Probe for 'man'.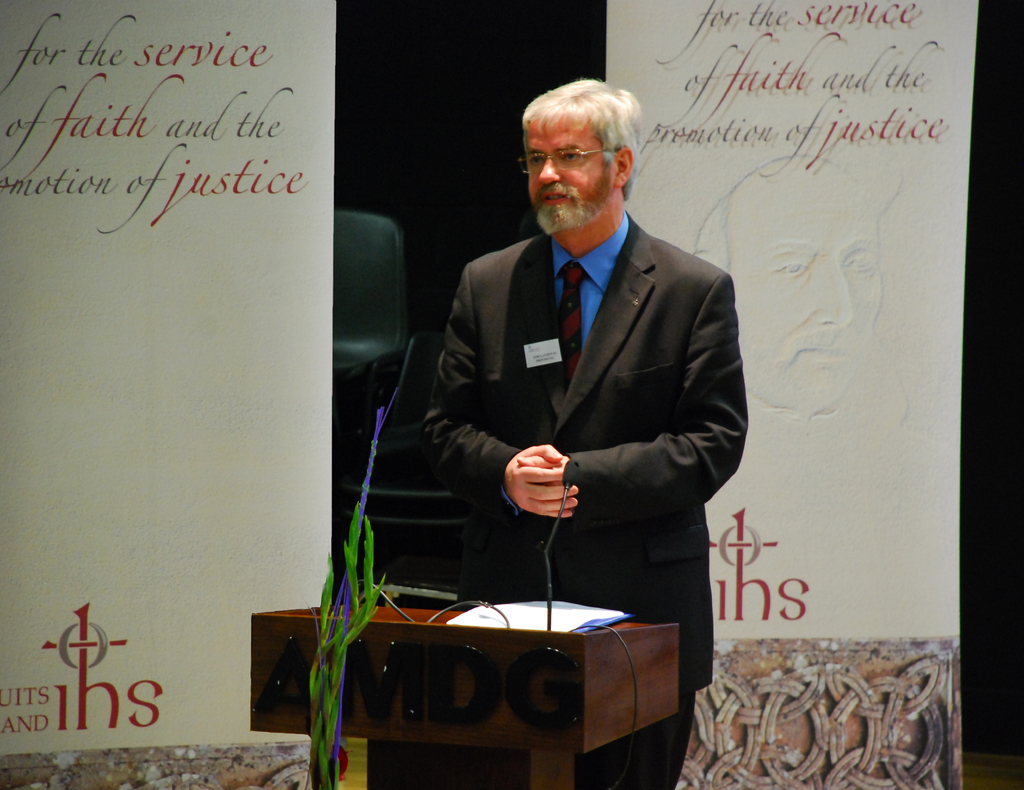
Probe result: <box>394,87,765,710</box>.
